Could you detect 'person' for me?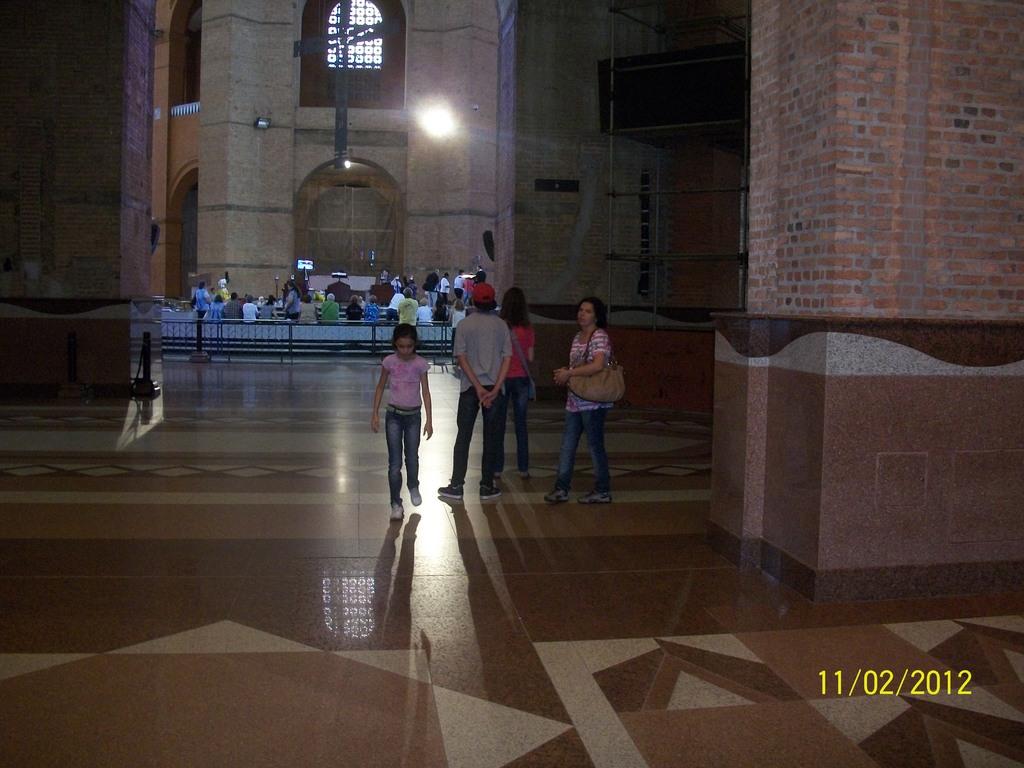
Detection result: {"left": 261, "top": 297, "right": 280, "bottom": 322}.
